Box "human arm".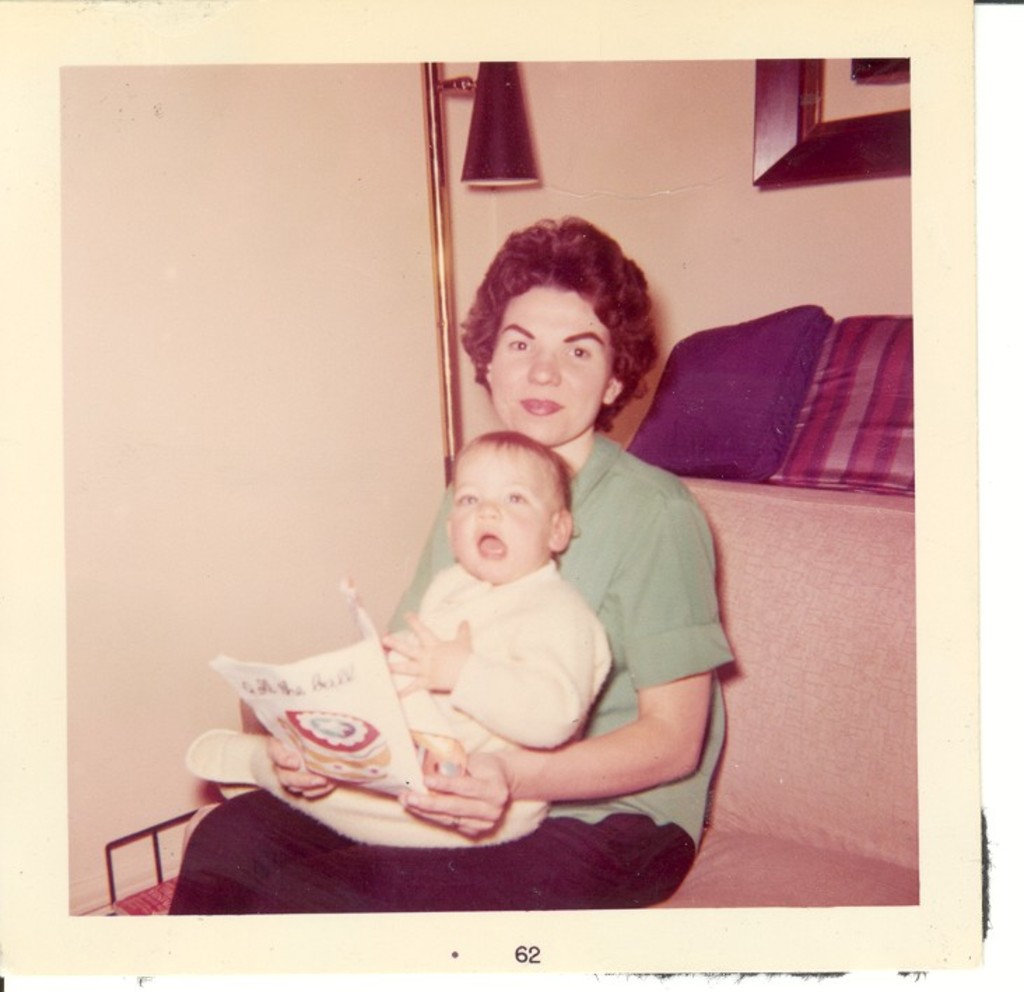
(left=241, top=714, right=392, bottom=814).
